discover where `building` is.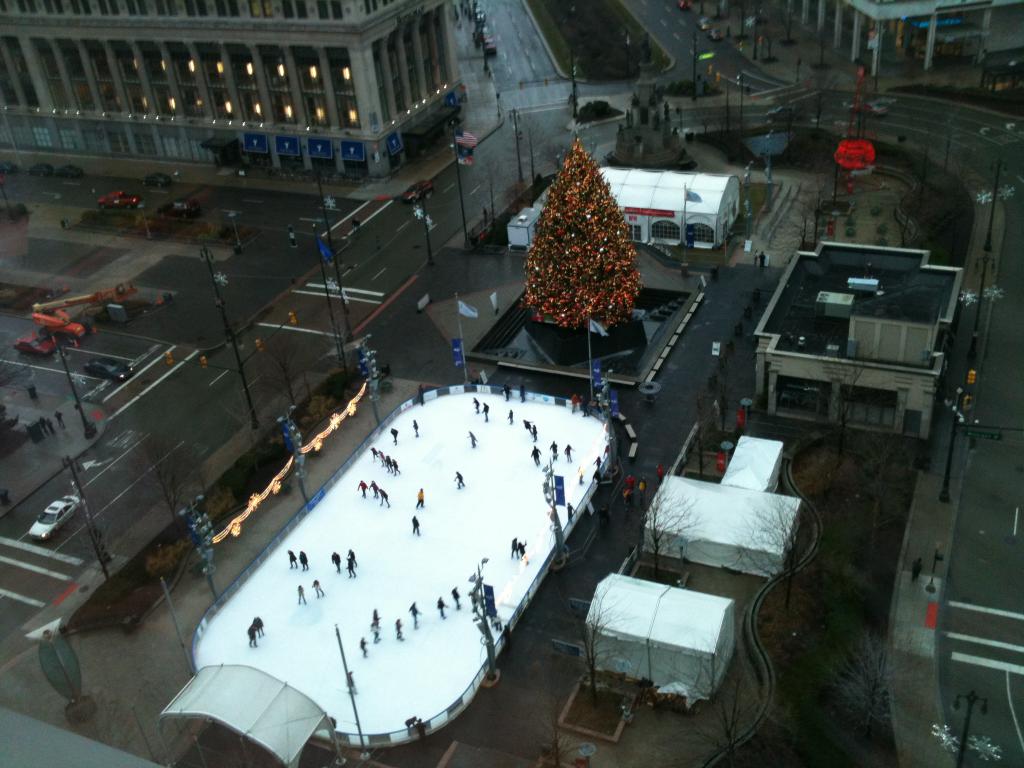
Discovered at select_region(0, 10, 451, 184).
